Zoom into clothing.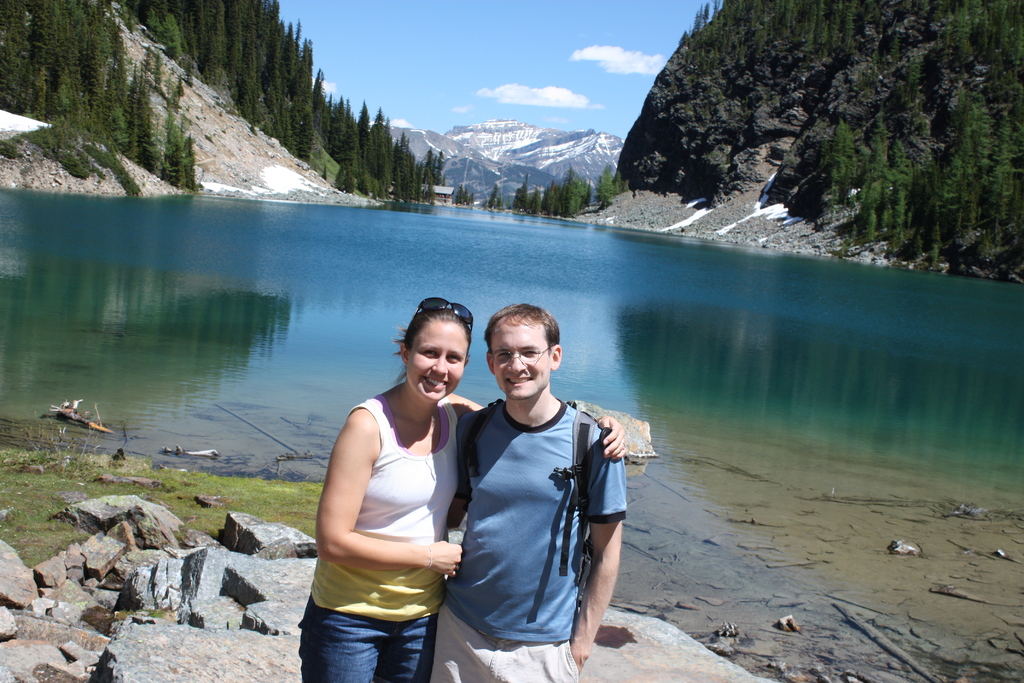
Zoom target: region(449, 400, 632, 682).
